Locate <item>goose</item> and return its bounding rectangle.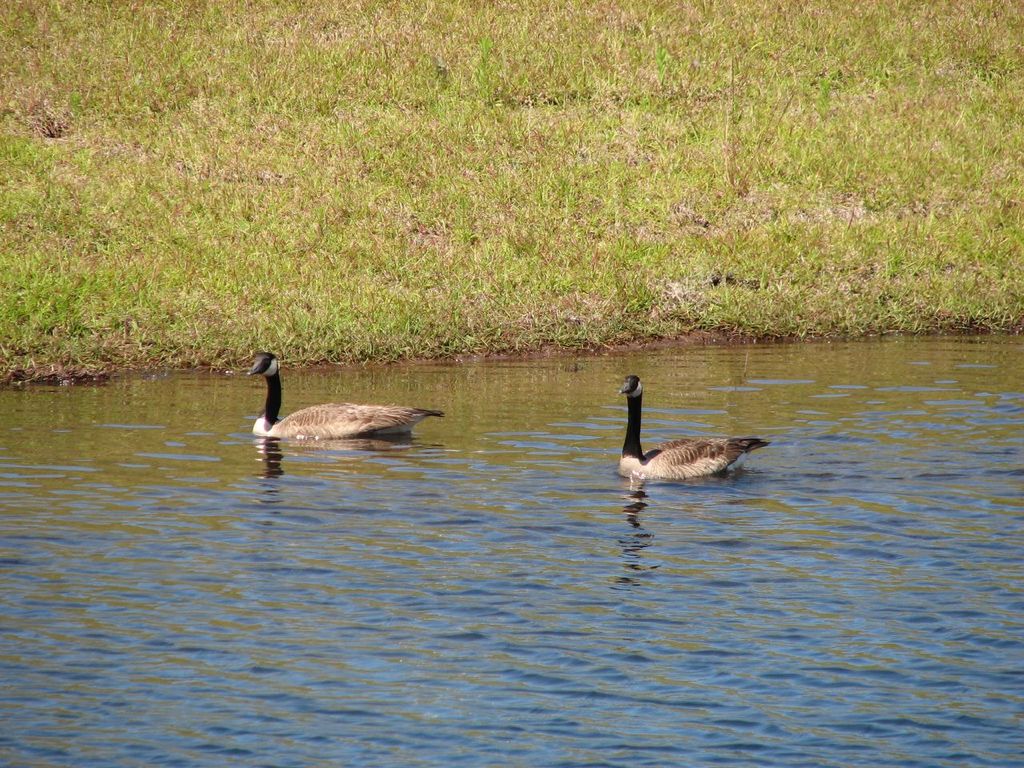
detection(247, 351, 441, 442).
